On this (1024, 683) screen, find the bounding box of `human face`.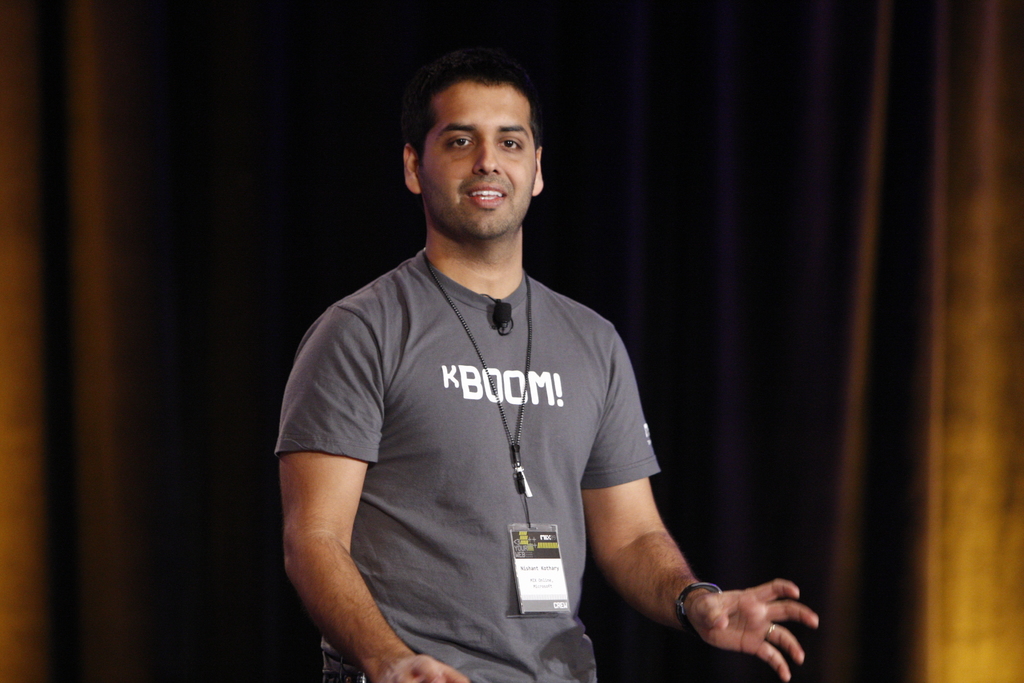
Bounding box: l=416, t=85, r=534, b=236.
